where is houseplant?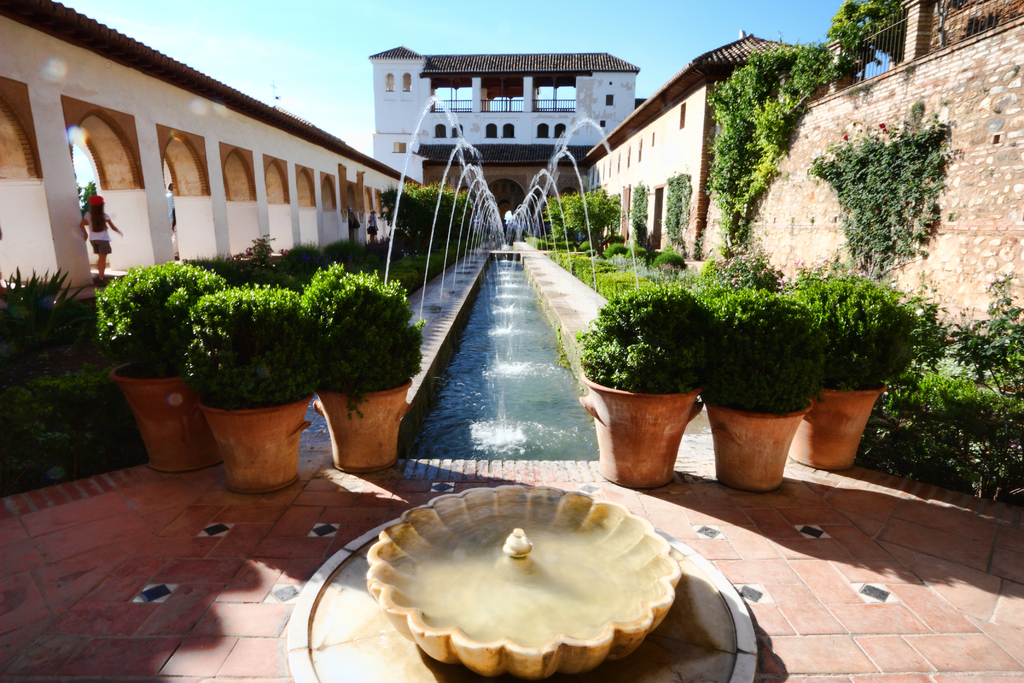
bbox(182, 273, 330, 493).
